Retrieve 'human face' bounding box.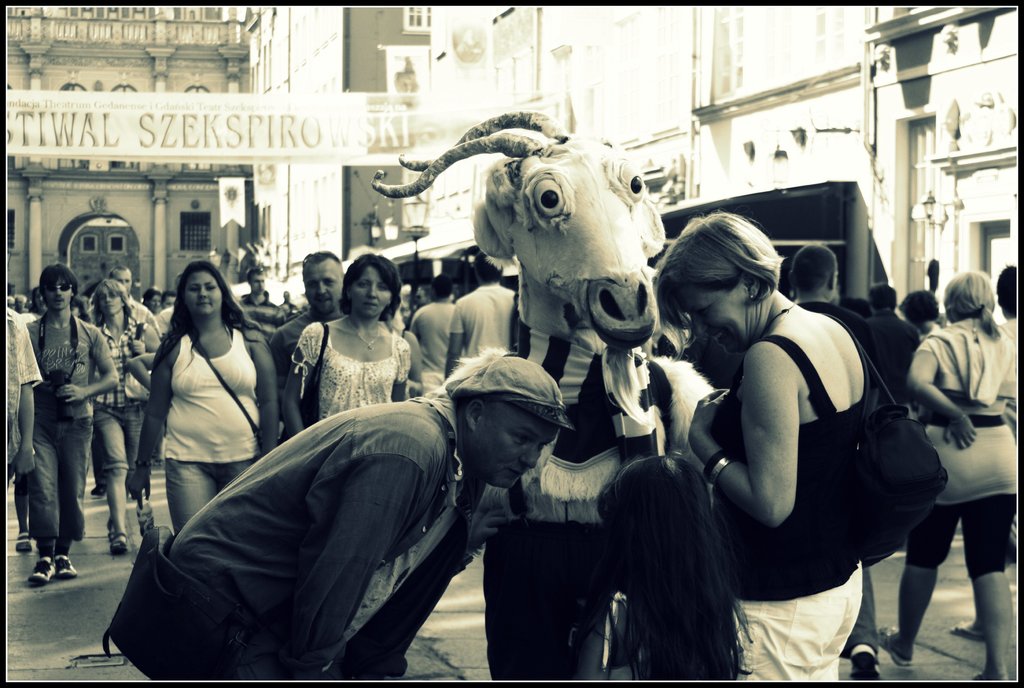
Bounding box: pyautogui.locateOnScreen(186, 270, 220, 317).
